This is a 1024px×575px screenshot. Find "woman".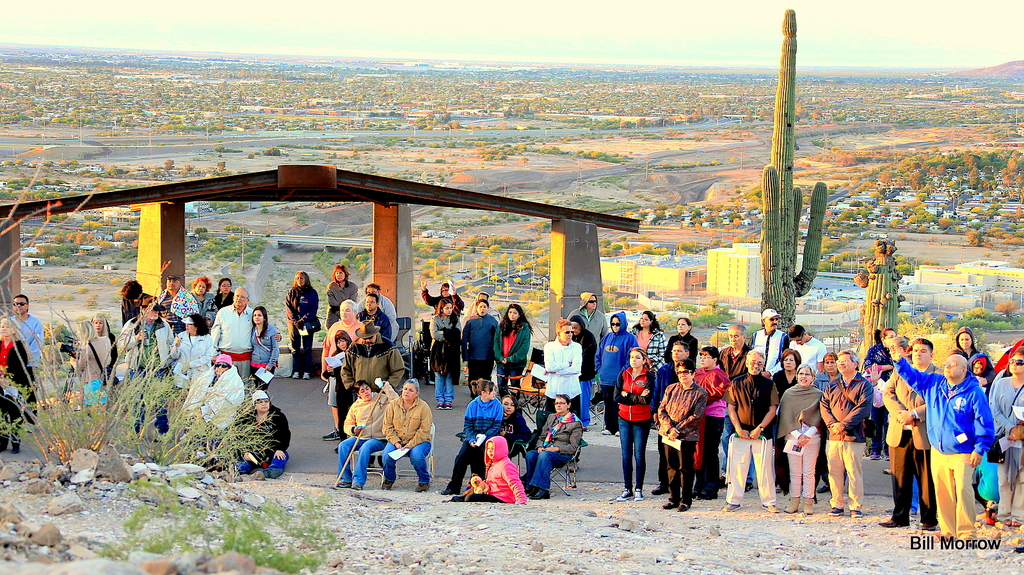
Bounding box: {"left": 517, "top": 392, "right": 580, "bottom": 498}.
